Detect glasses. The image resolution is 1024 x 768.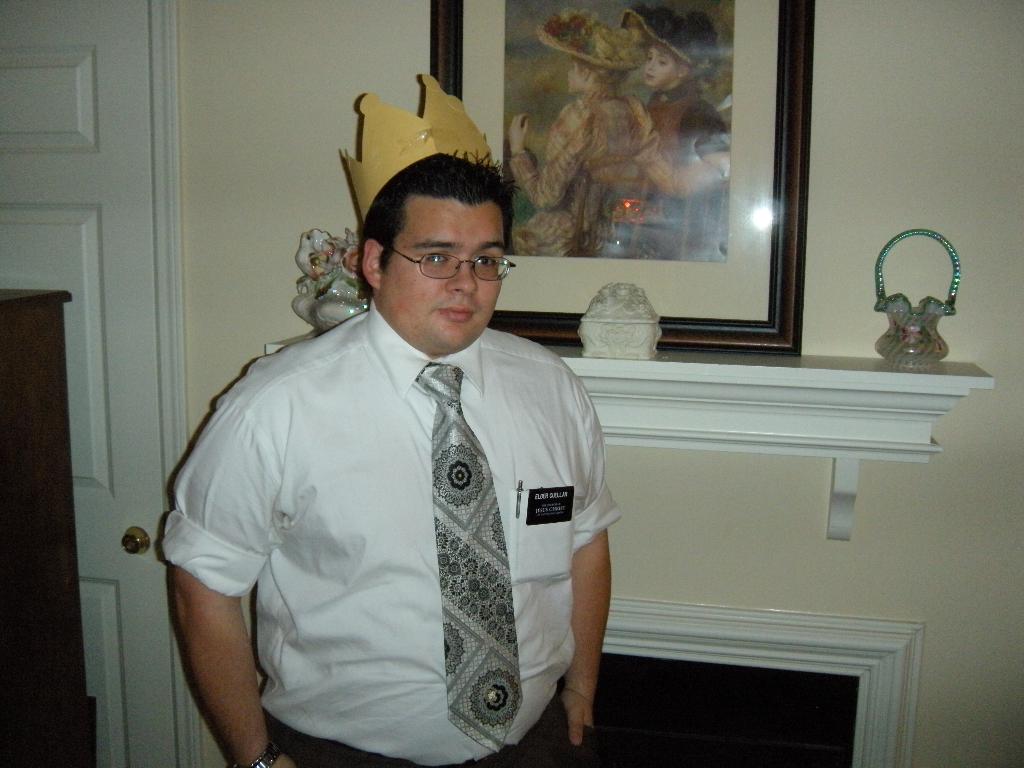
[left=385, top=246, right=515, bottom=284].
